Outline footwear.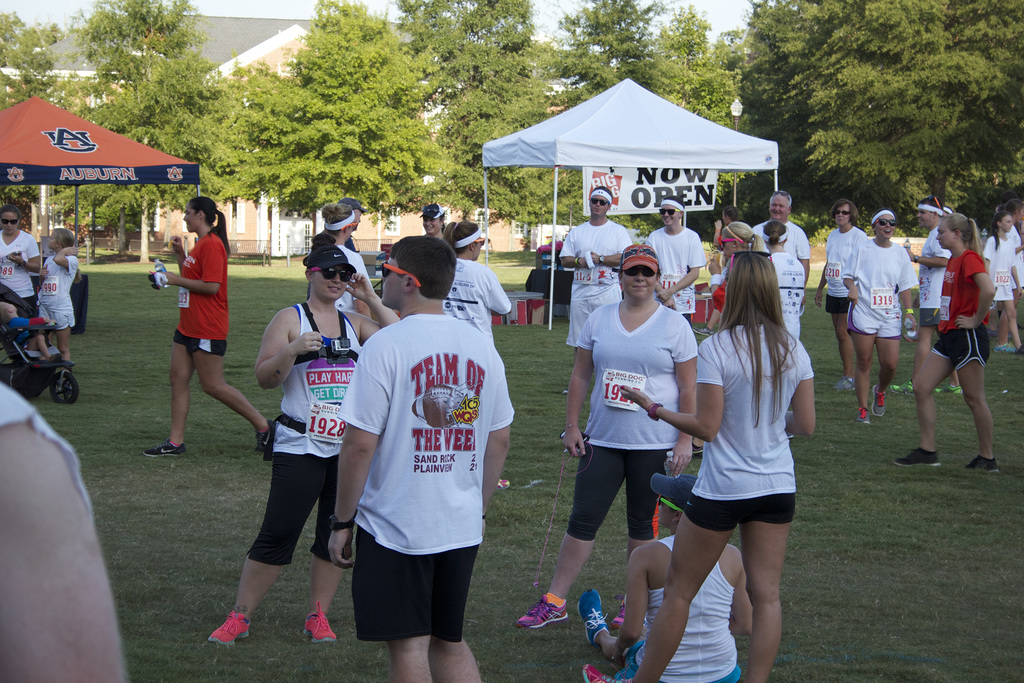
Outline: (895,447,941,465).
